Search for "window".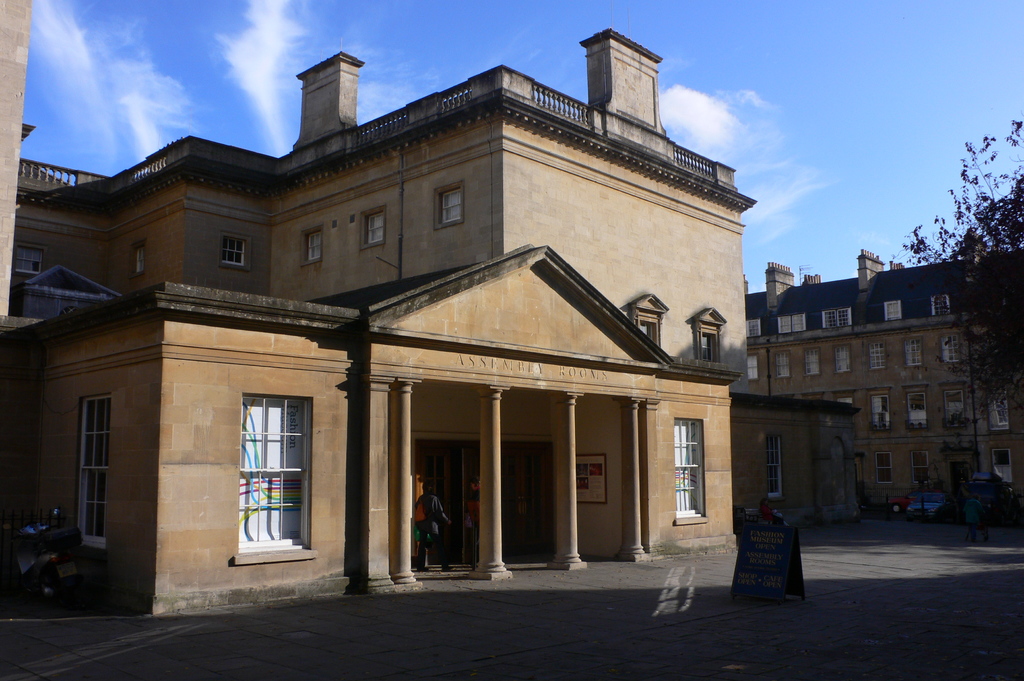
Found at x1=838 y1=343 x2=852 y2=374.
